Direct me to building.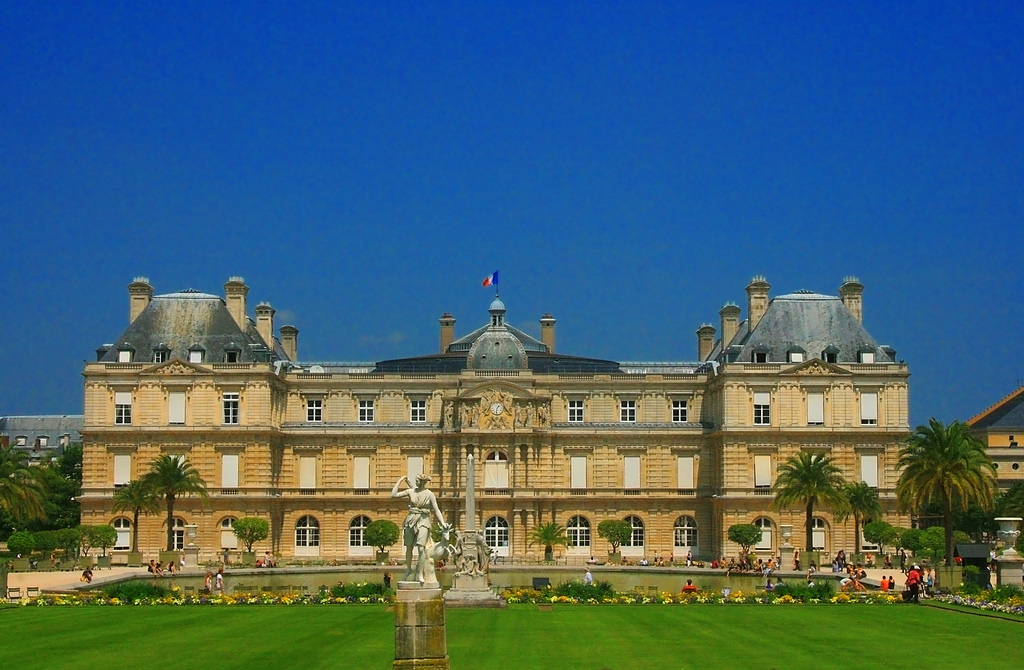
Direction: [965, 386, 1023, 507].
